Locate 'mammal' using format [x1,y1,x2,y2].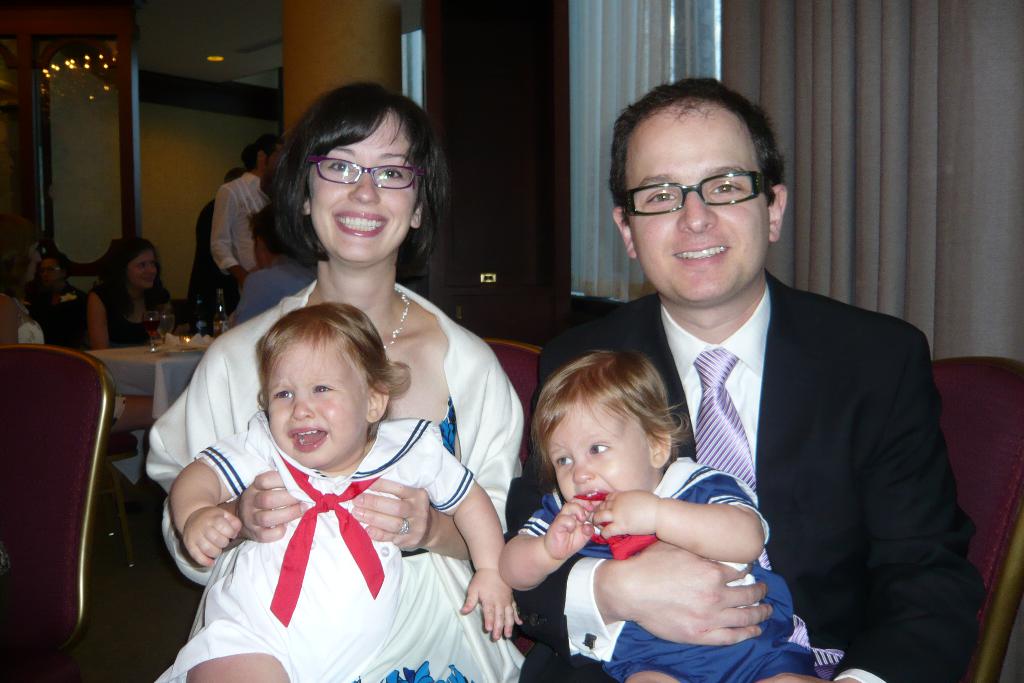
[186,170,246,334].
